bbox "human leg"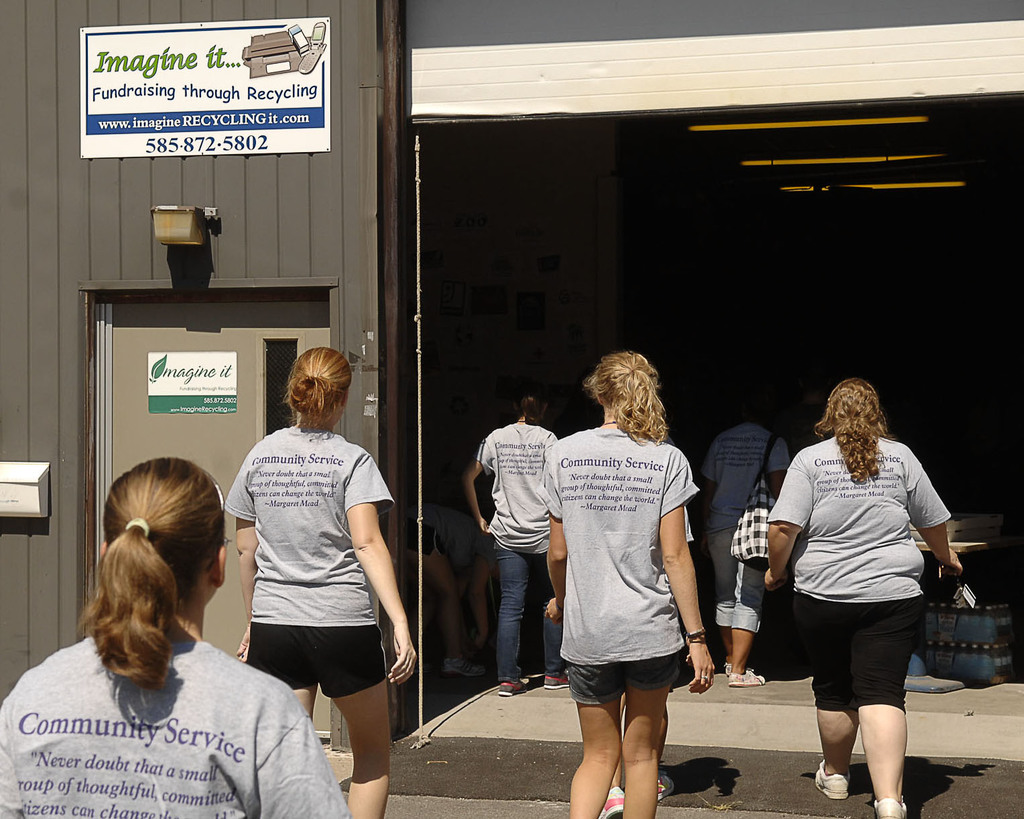
bbox=[247, 623, 320, 720]
